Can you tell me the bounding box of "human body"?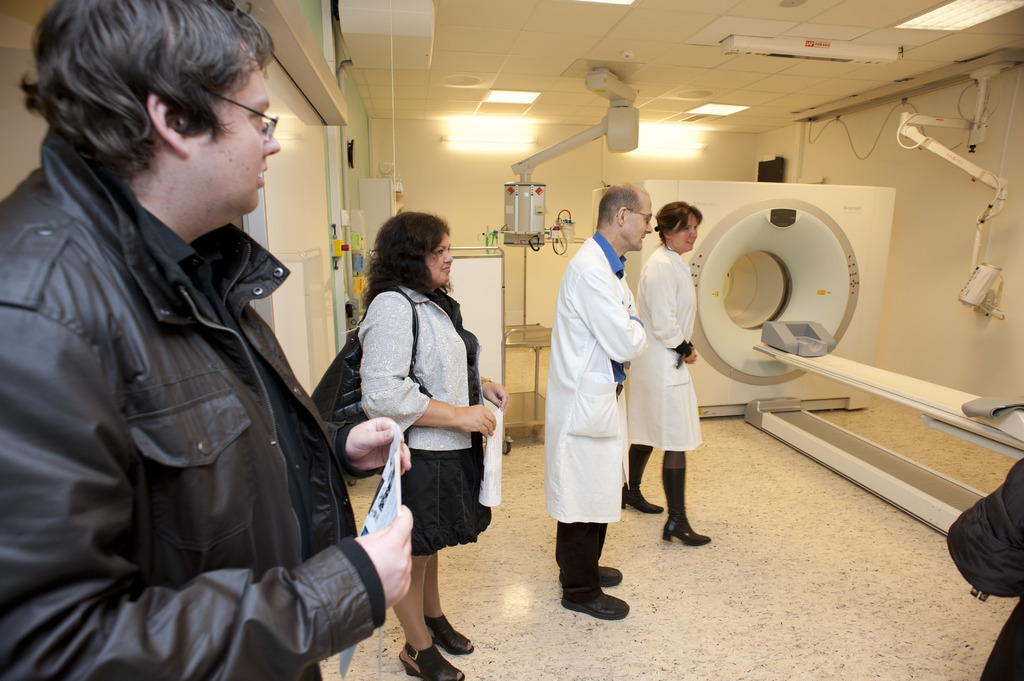
543 191 648 619.
